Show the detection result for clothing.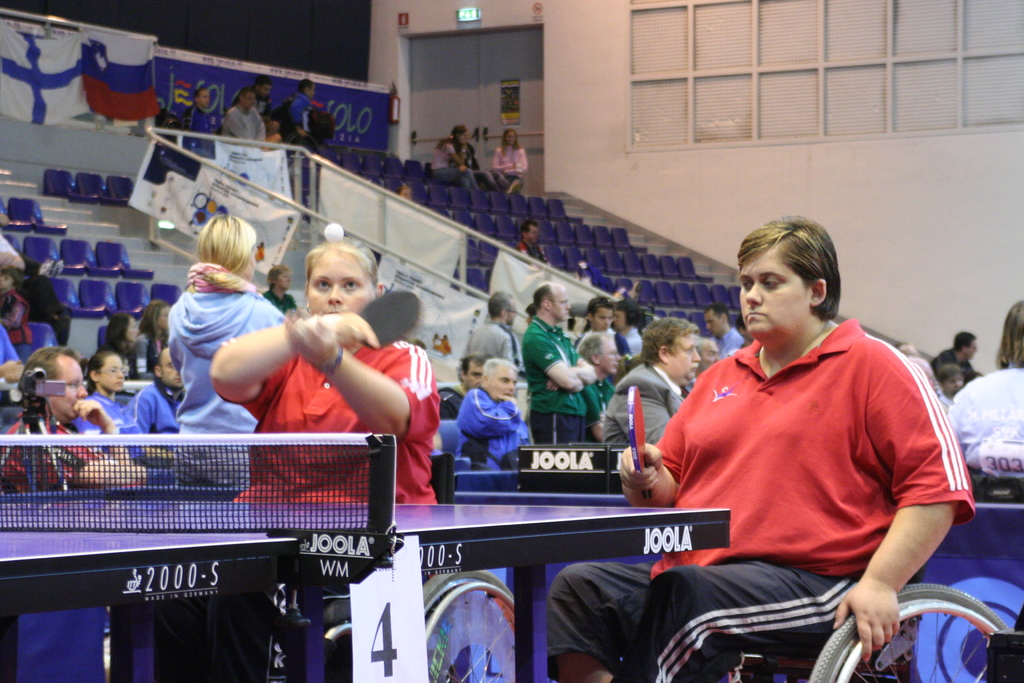
left=218, top=334, right=438, bottom=503.
